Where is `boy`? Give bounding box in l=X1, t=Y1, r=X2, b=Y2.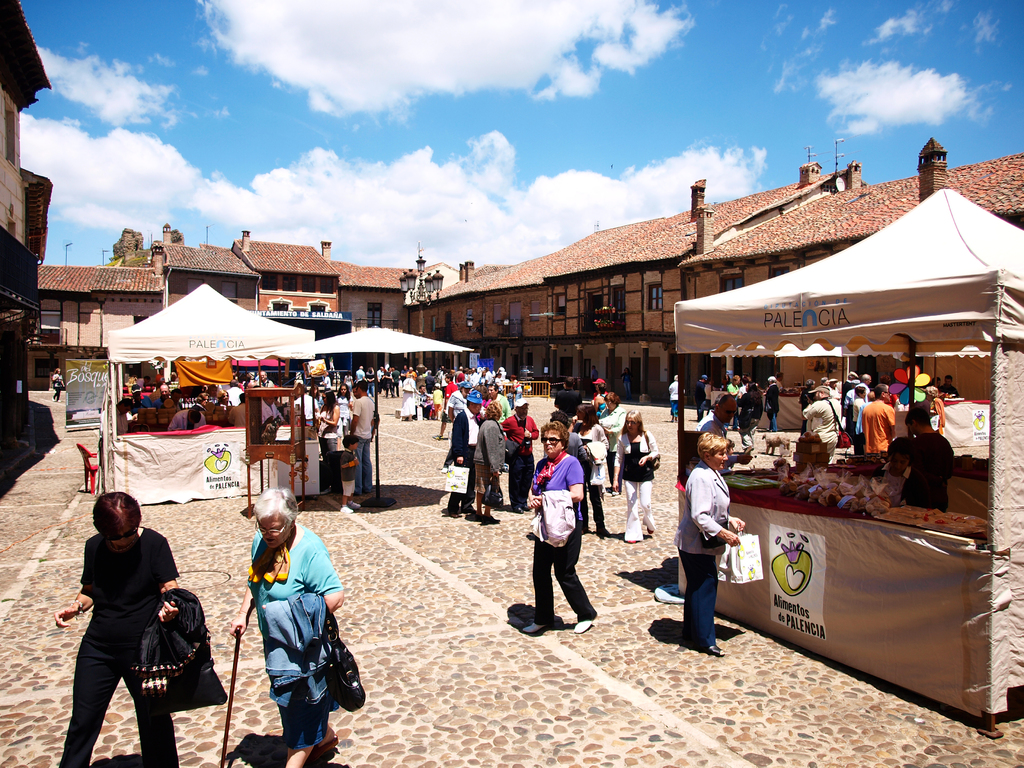
l=433, t=383, r=444, b=420.
